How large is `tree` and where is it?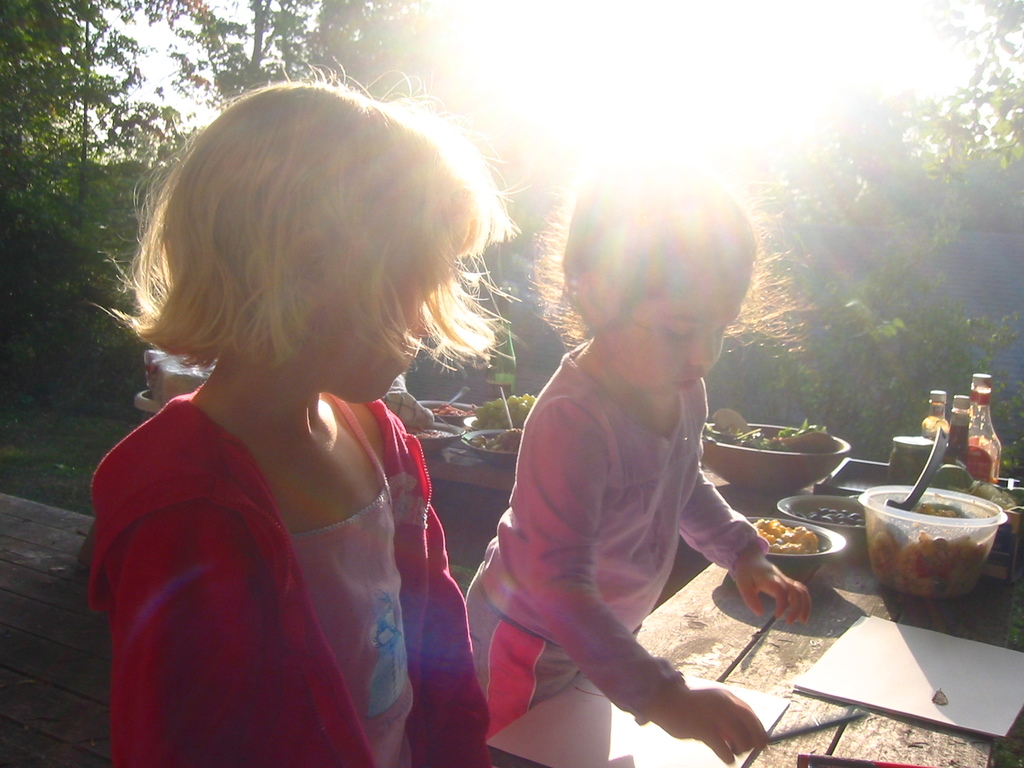
Bounding box: {"left": 4, "top": 0, "right": 233, "bottom": 236}.
